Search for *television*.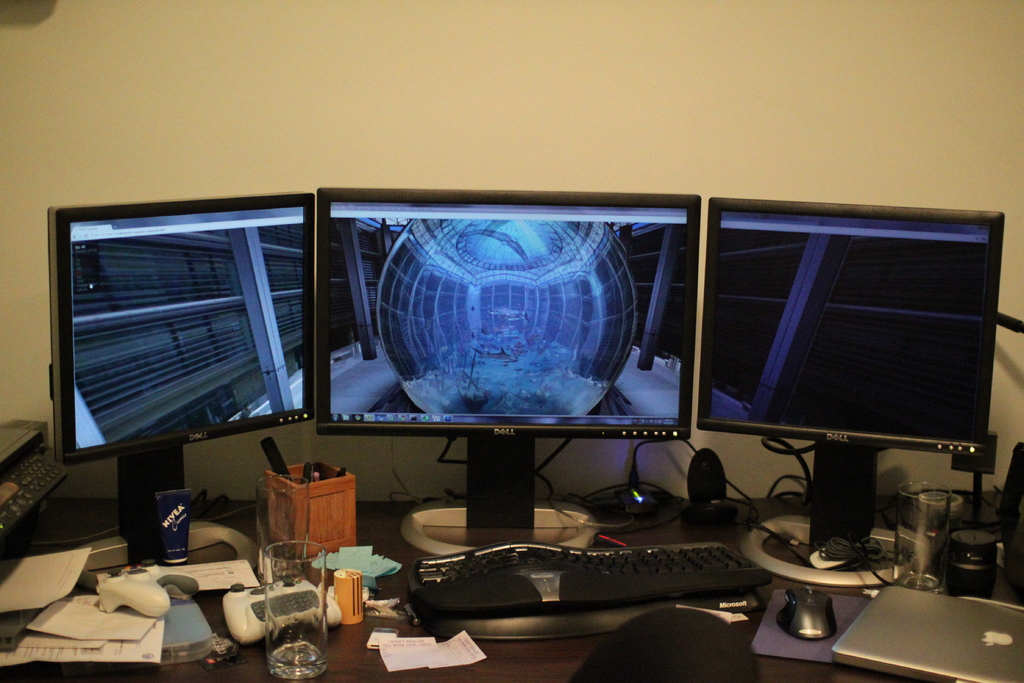
Found at box=[309, 184, 699, 552].
